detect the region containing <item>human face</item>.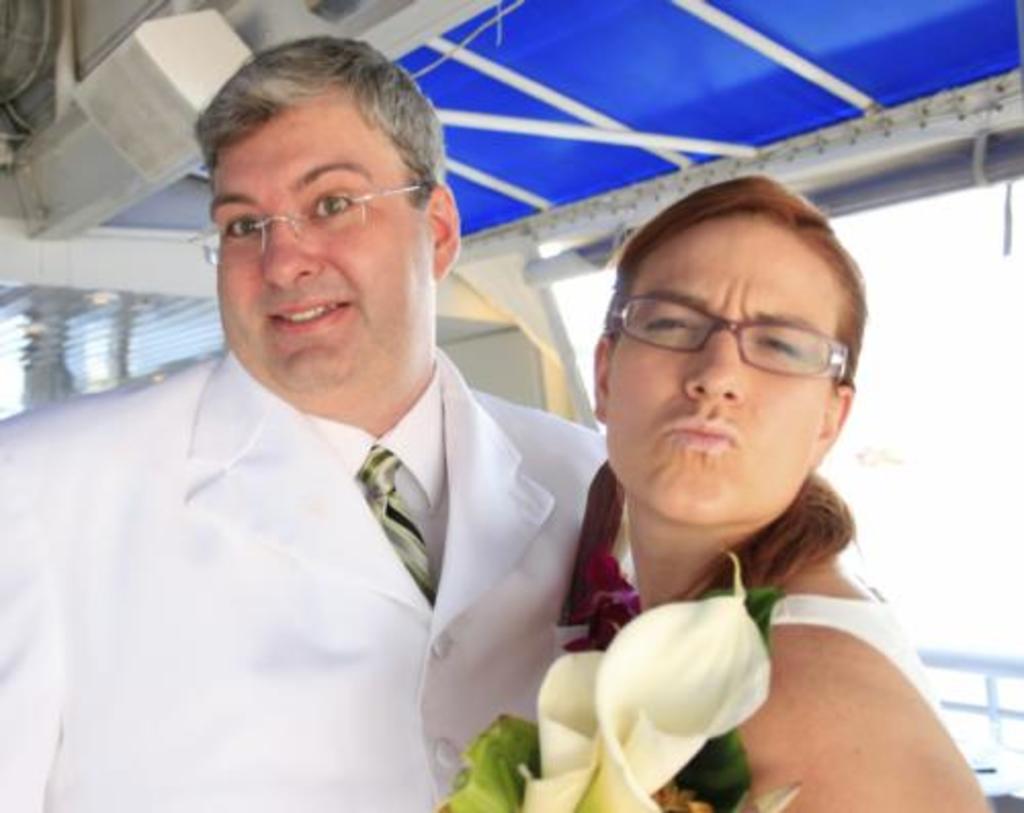
{"x1": 201, "y1": 96, "x2": 438, "y2": 379}.
